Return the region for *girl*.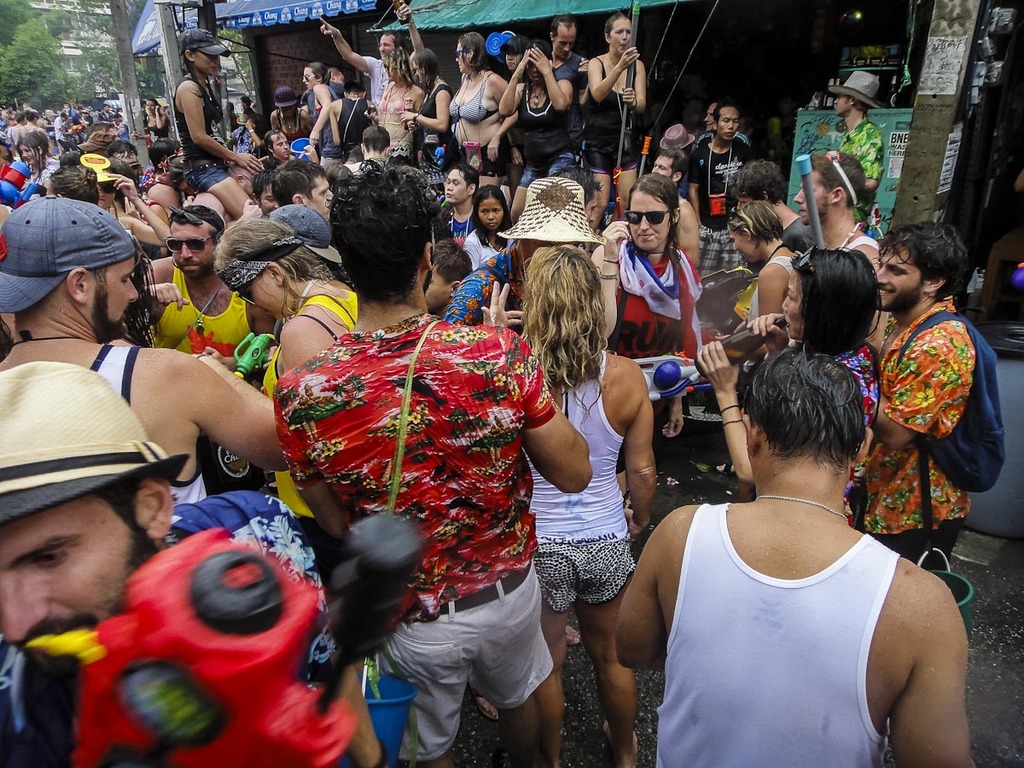
region(215, 213, 358, 520).
